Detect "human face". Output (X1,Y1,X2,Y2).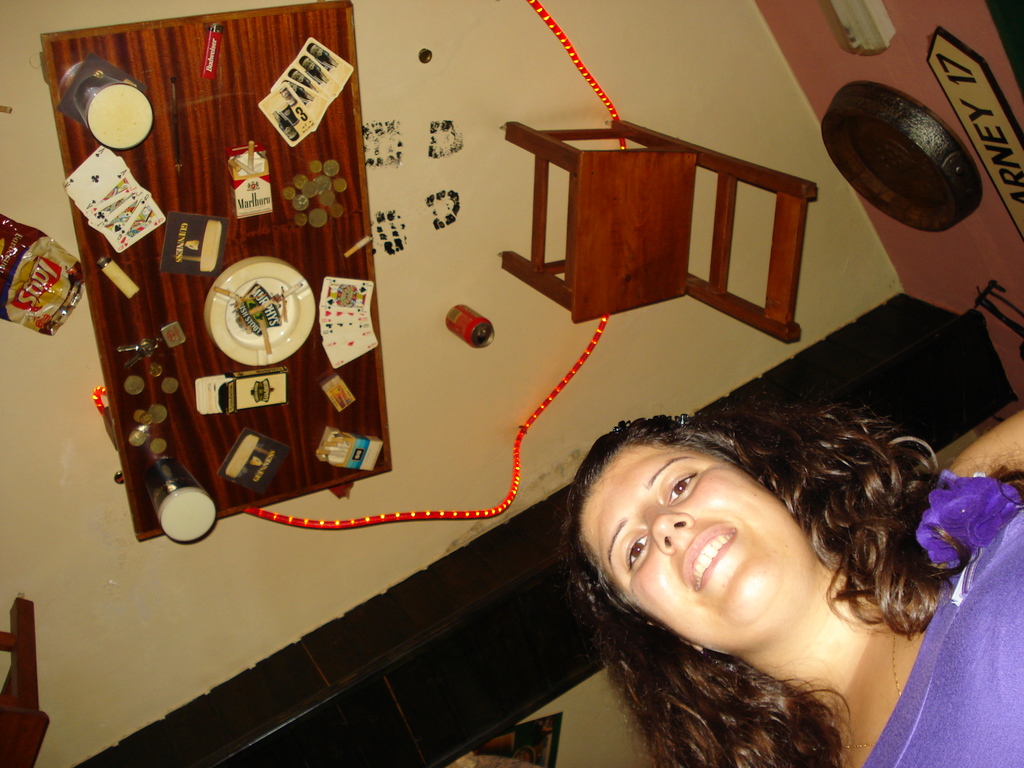
(578,440,814,651).
